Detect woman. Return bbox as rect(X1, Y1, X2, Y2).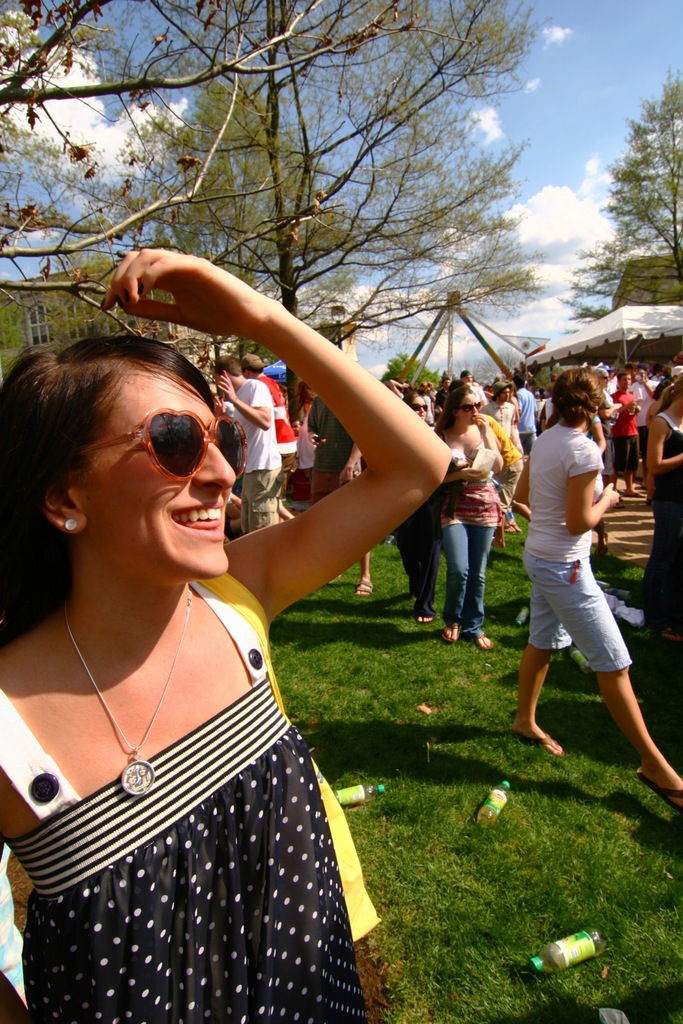
rect(429, 378, 506, 644).
